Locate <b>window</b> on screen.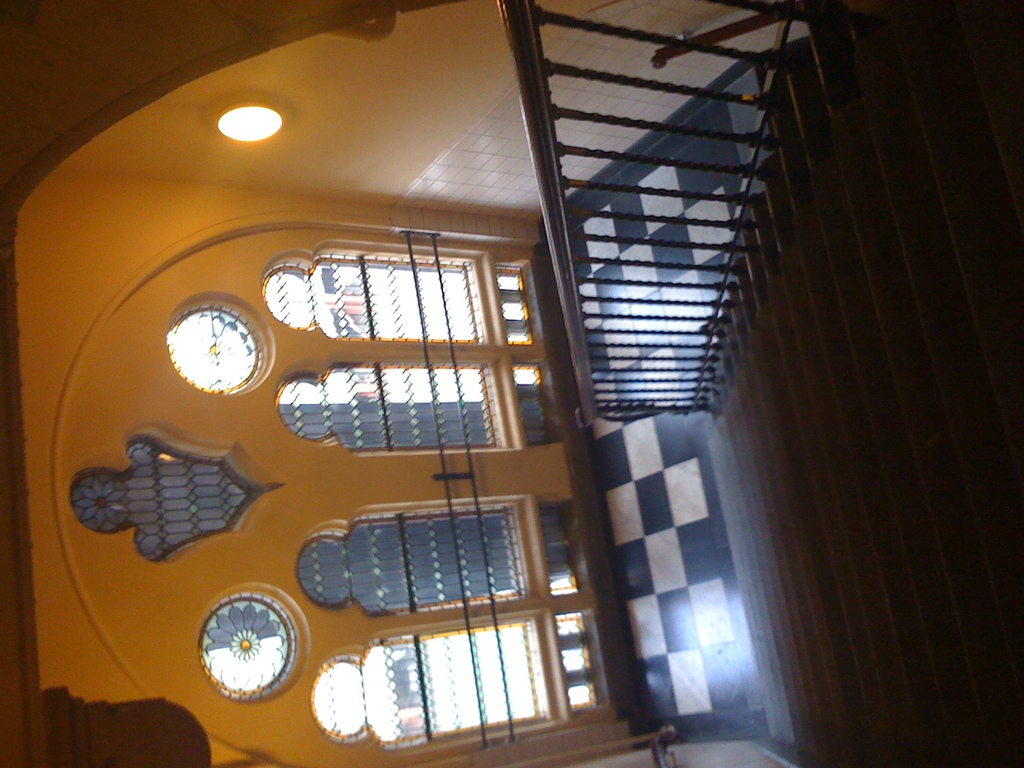
On screen at l=200, t=604, r=294, b=700.
